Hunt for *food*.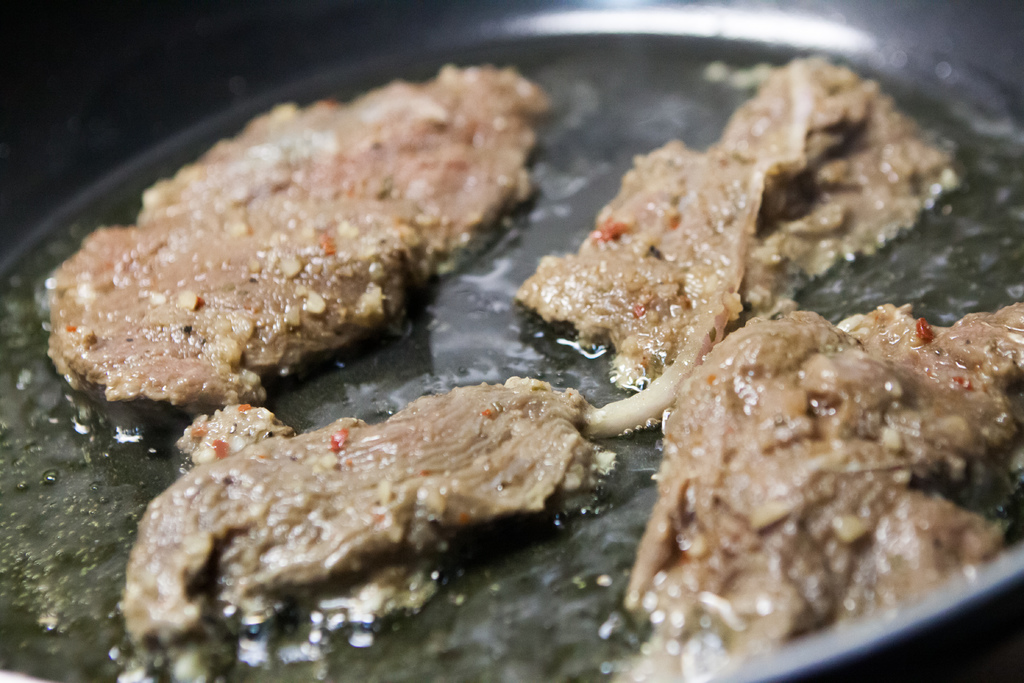
Hunted down at 514, 57, 963, 390.
